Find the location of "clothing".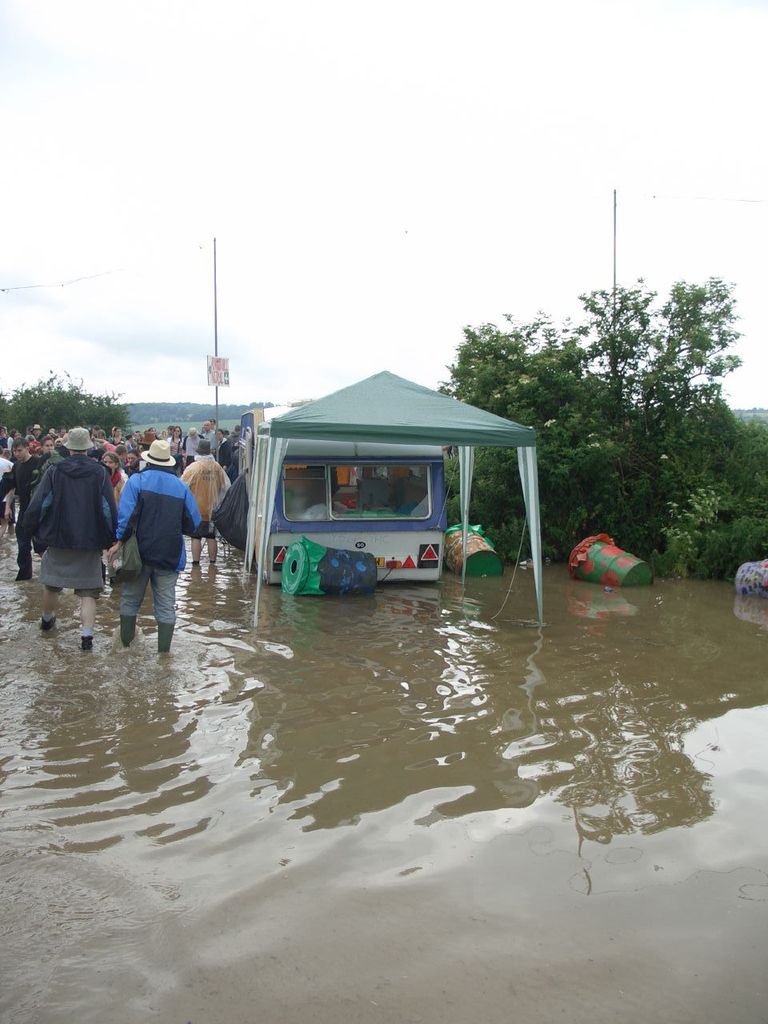
Location: <region>2, 458, 48, 575</region>.
